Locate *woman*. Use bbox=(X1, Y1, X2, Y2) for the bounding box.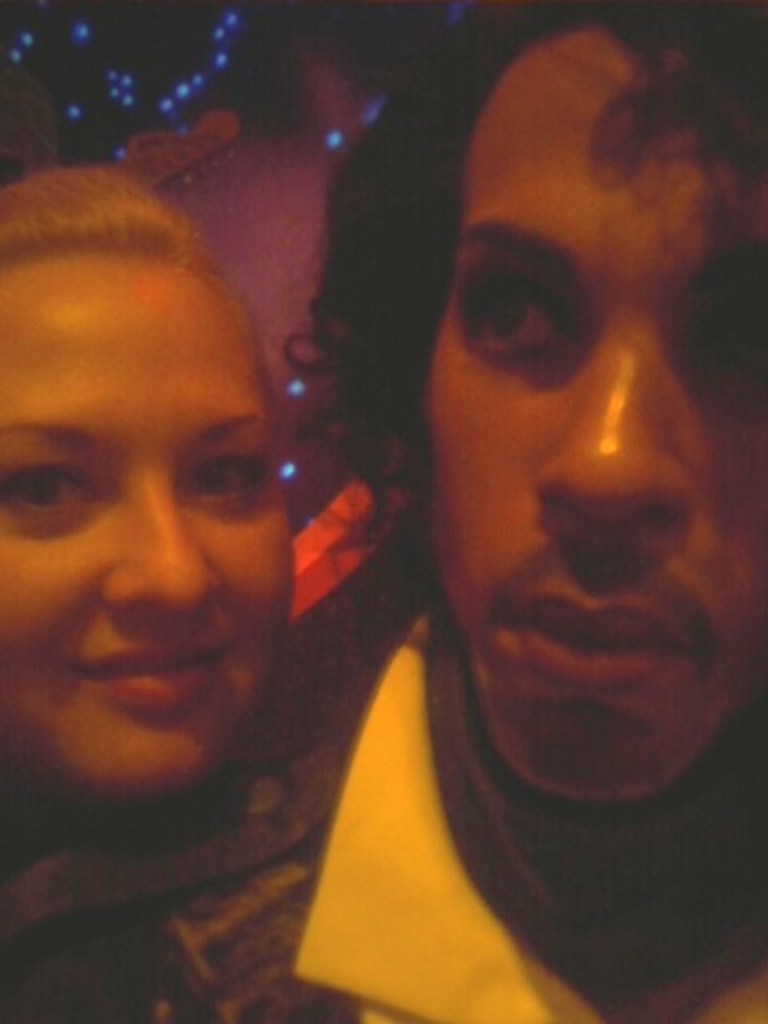
bbox=(0, 157, 318, 760).
